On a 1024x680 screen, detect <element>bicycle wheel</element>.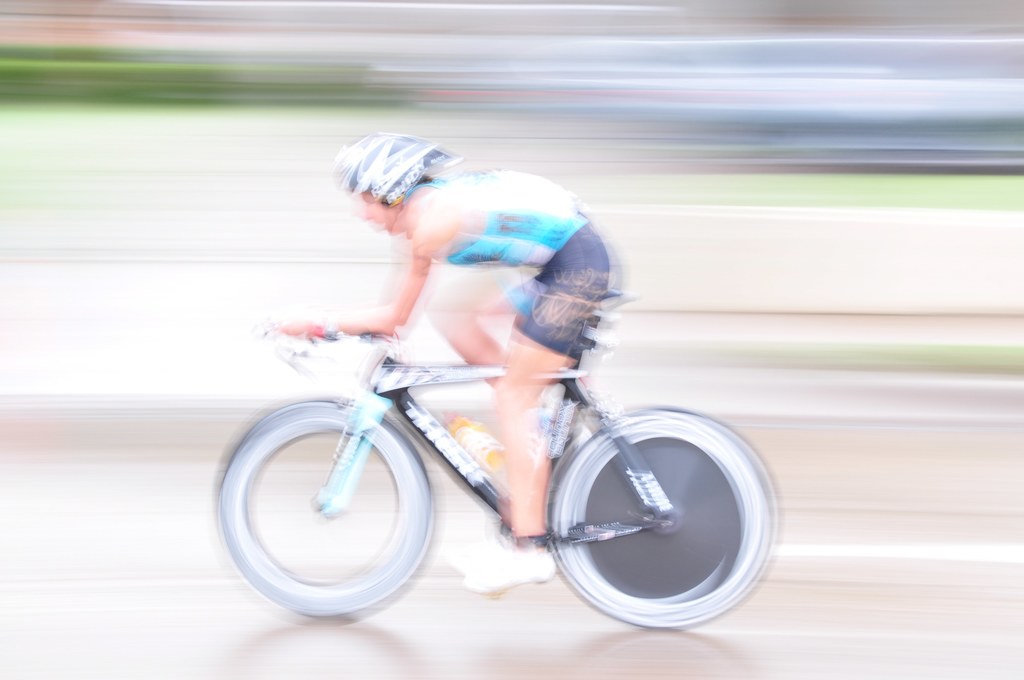
223 385 453 624.
